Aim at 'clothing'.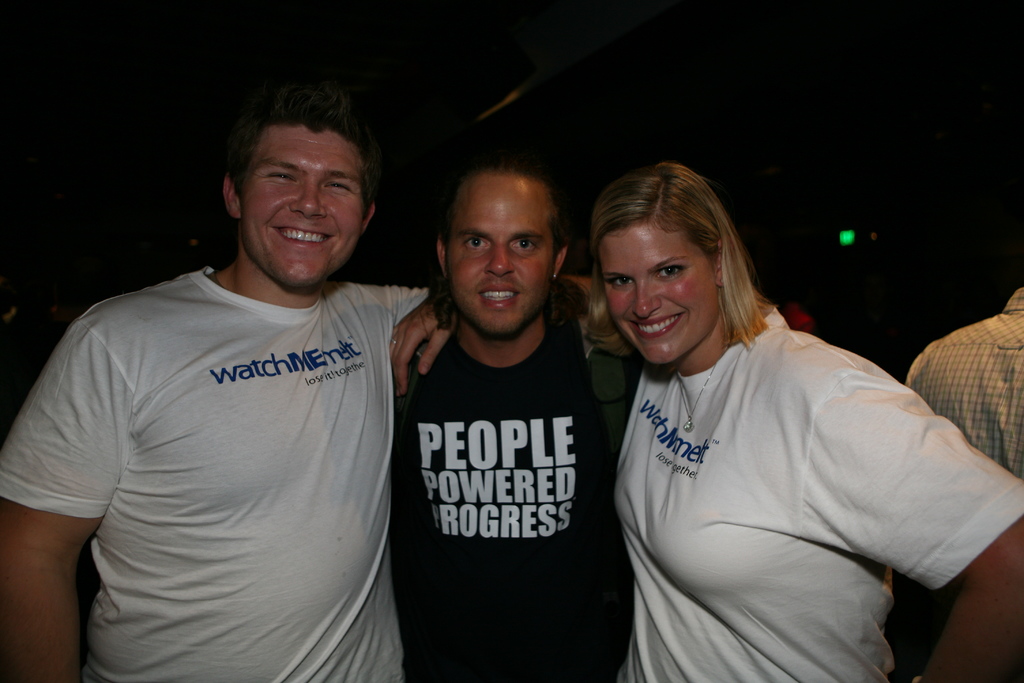
Aimed at Rect(588, 250, 988, 656).
